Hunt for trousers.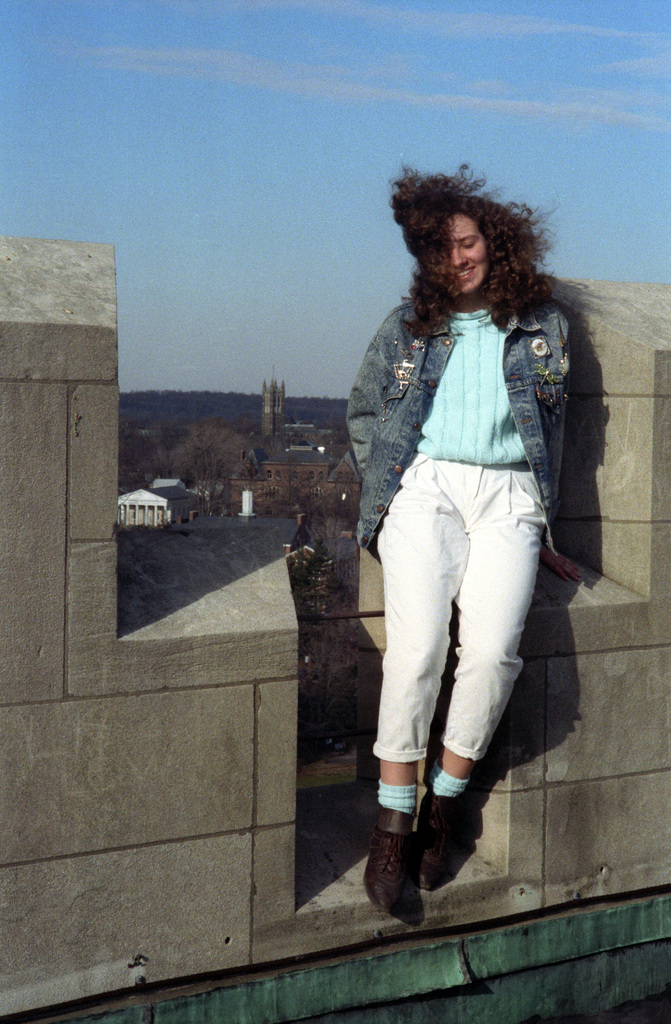
Hunted down at l=370, t=461, r=551, b=760.
